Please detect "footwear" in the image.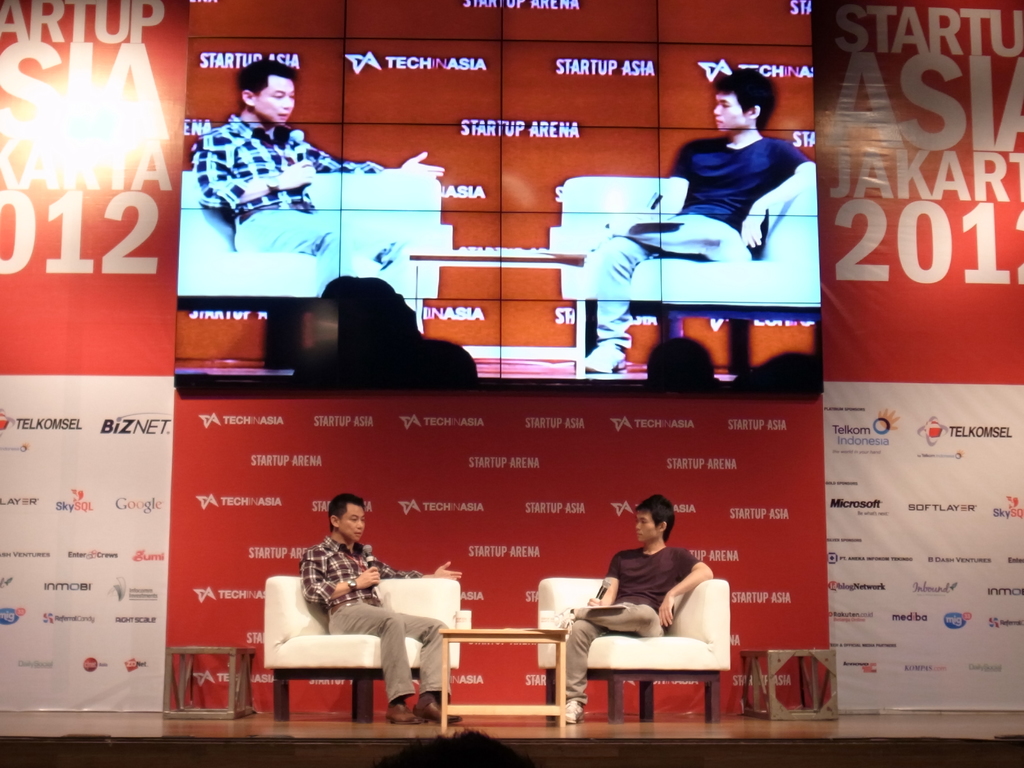
[left=387, top=702, right=419, bottom=729].
